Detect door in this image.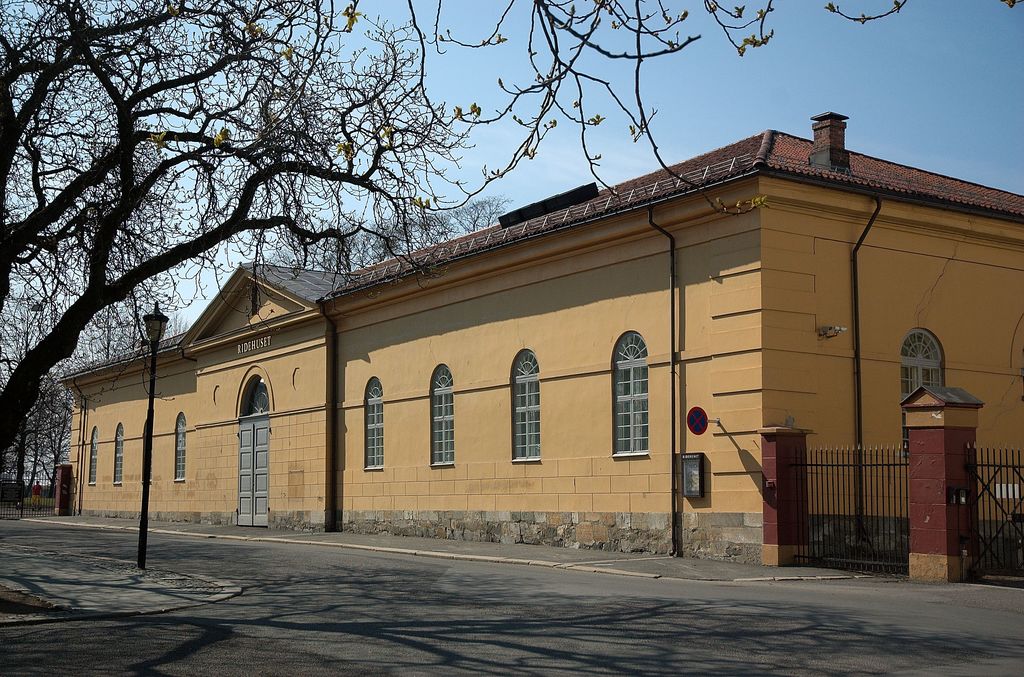
Detection: 230/416/268/526.
